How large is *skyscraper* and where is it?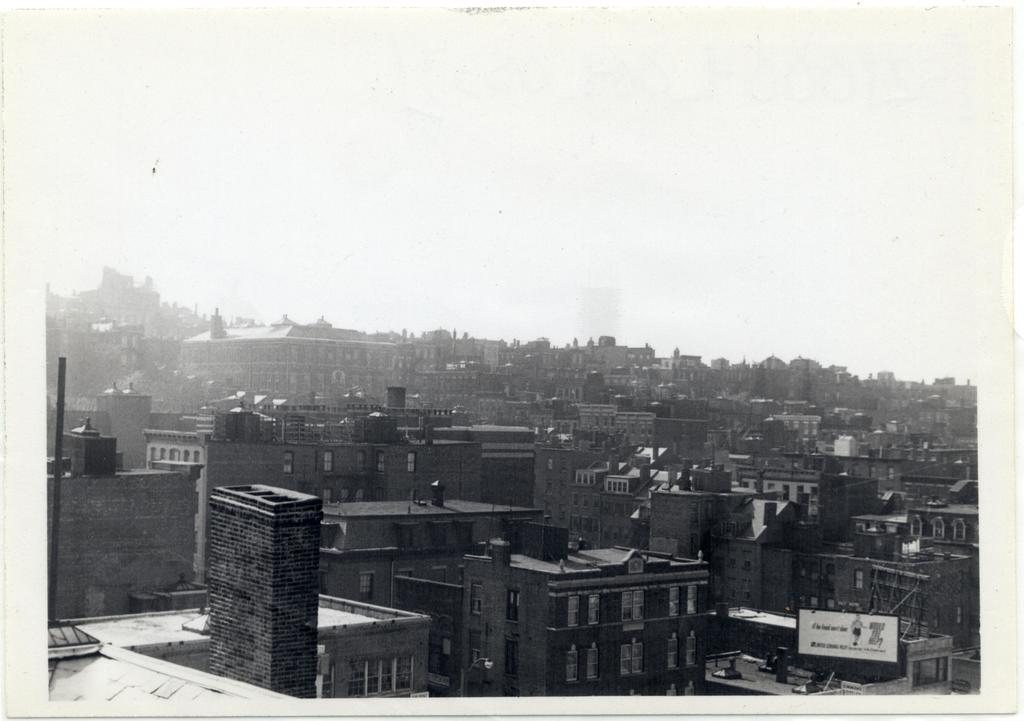
Bounding box: {"x1": 211, "y1": 482, "x2": 323, "y2": 699}.
